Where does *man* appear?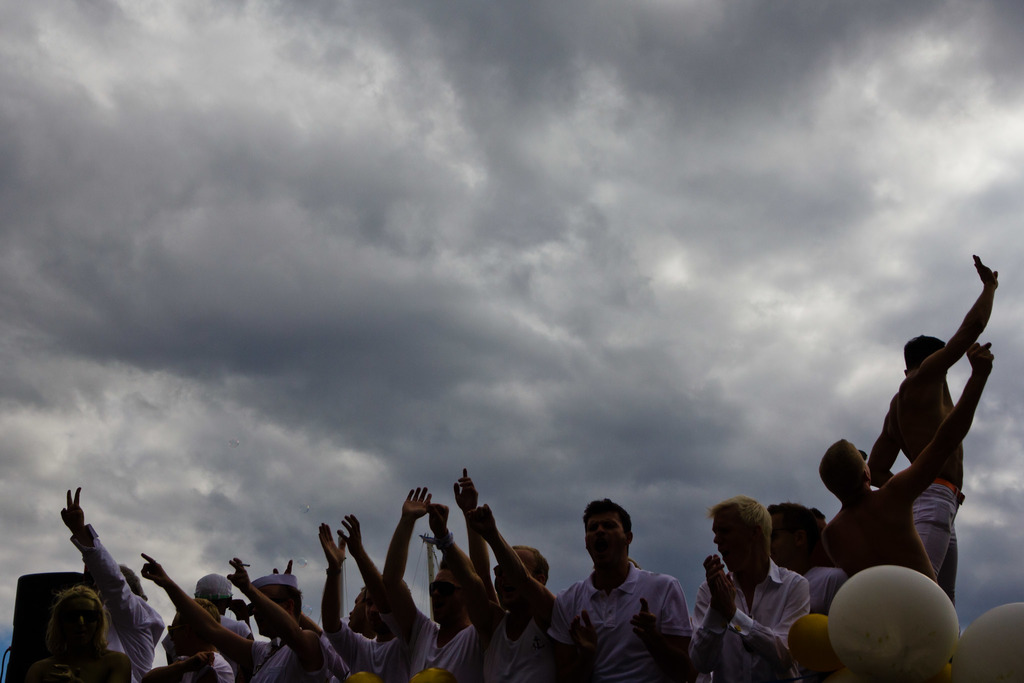
Appears at crop(434, 476, 585, 682).
